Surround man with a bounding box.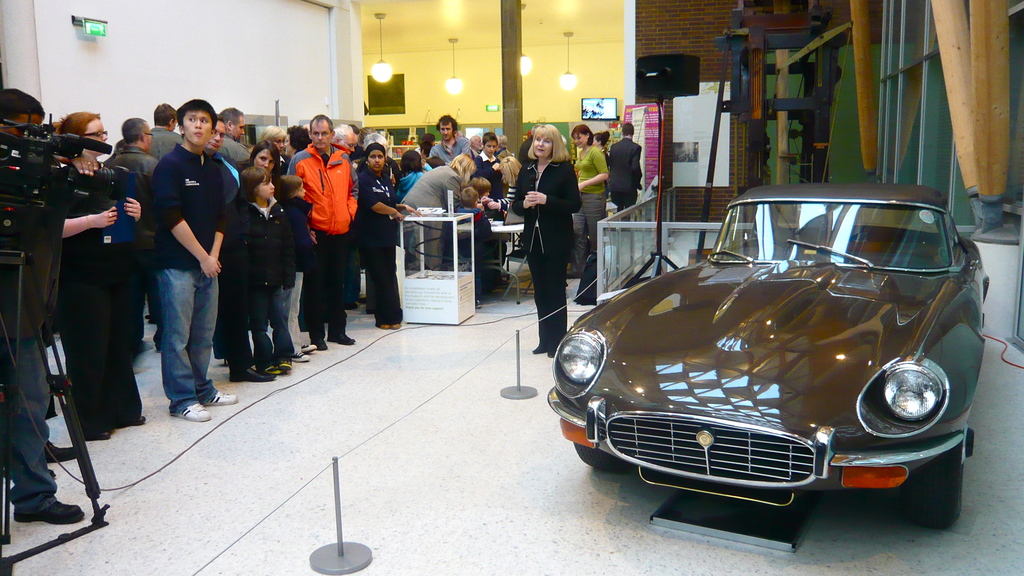
locate(289, 104, 359, 341).
